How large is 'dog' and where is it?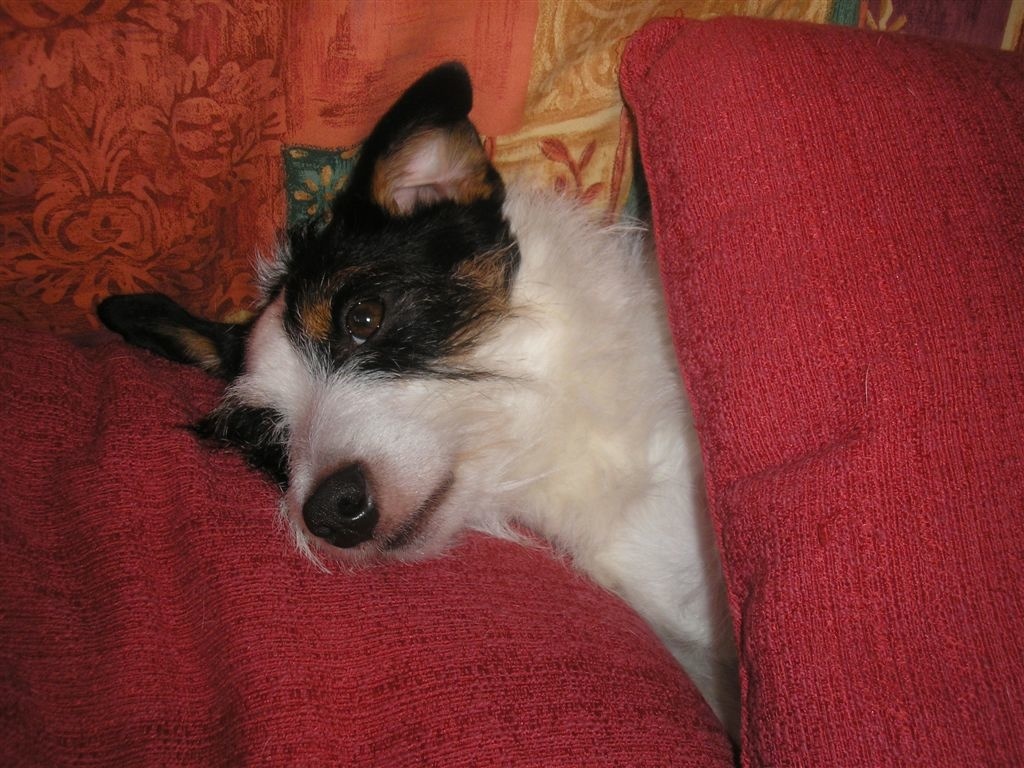
Bounding box: pyautogui.locateOnScreen(99, 63, 759, 739).
